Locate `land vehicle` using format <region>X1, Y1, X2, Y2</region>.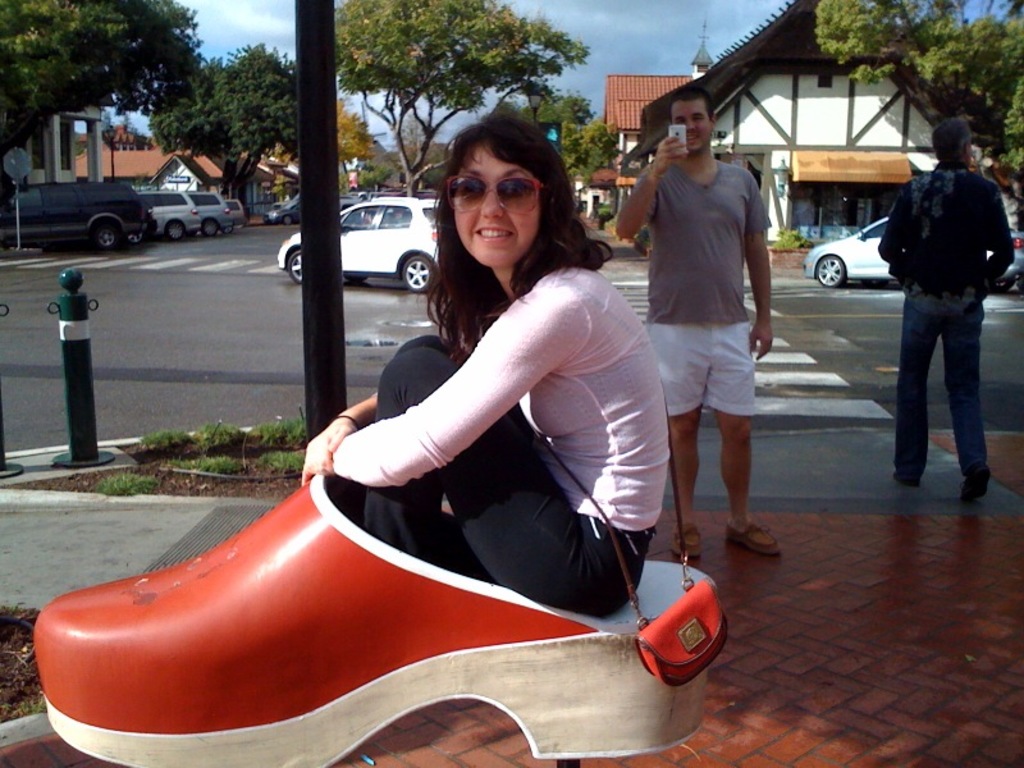
<region>265, 193, 298, 225</region>.
